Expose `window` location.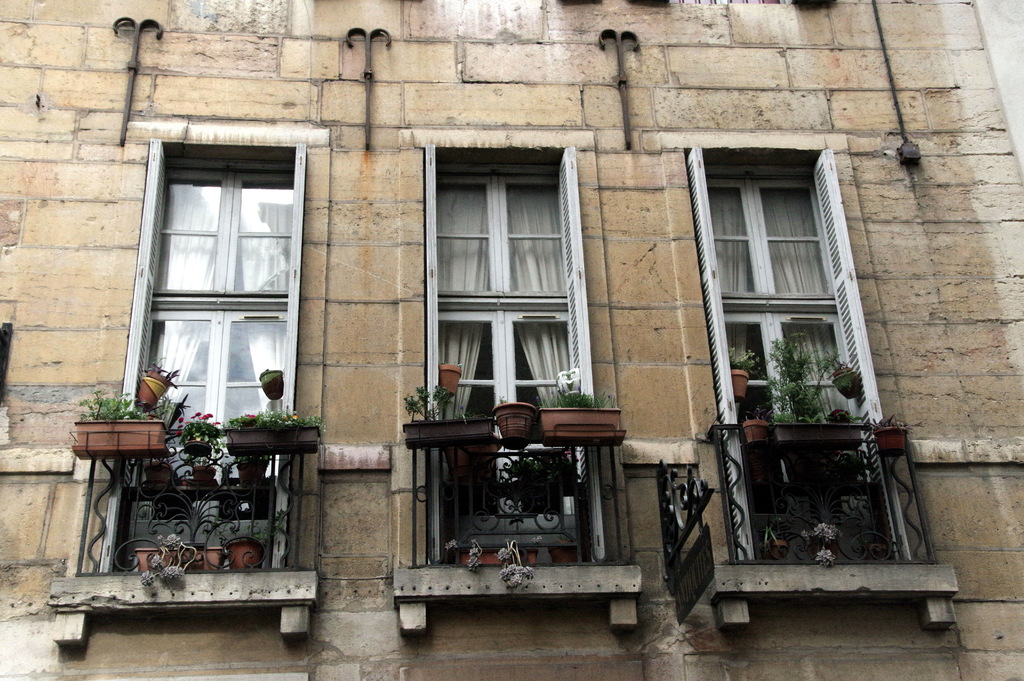
Exposed at [694, 144, 915, 559].
